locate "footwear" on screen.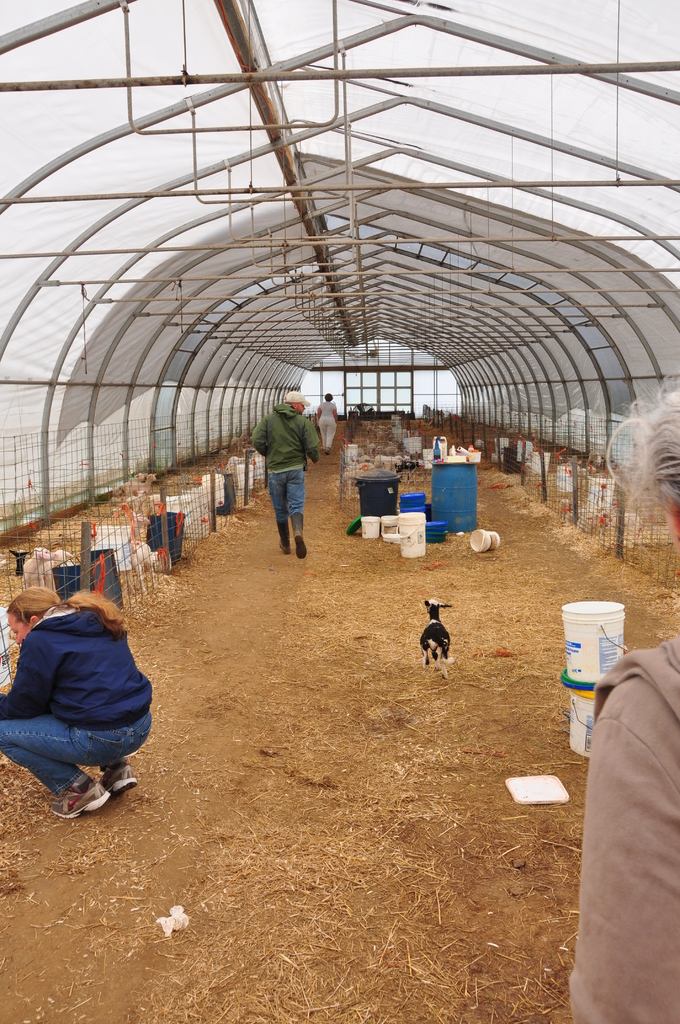
On screen at pyautogui.locateOnScreen(99, 765, 141, 799).
